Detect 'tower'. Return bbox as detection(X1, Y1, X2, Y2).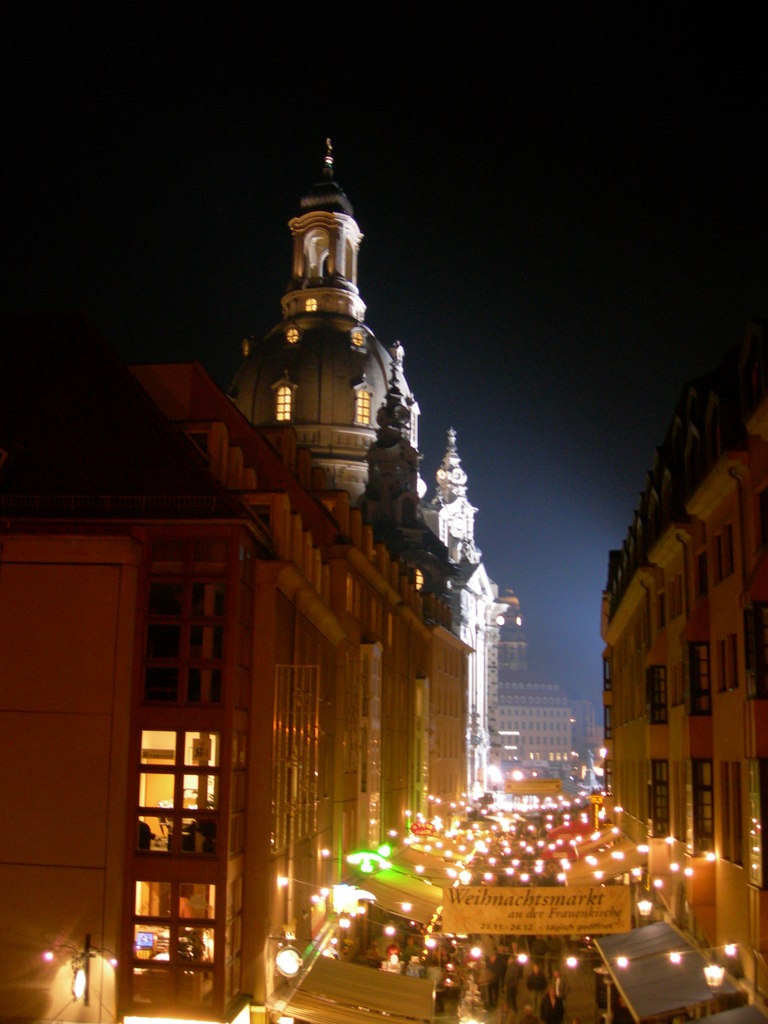
detection(232, 125, 429, 506).
